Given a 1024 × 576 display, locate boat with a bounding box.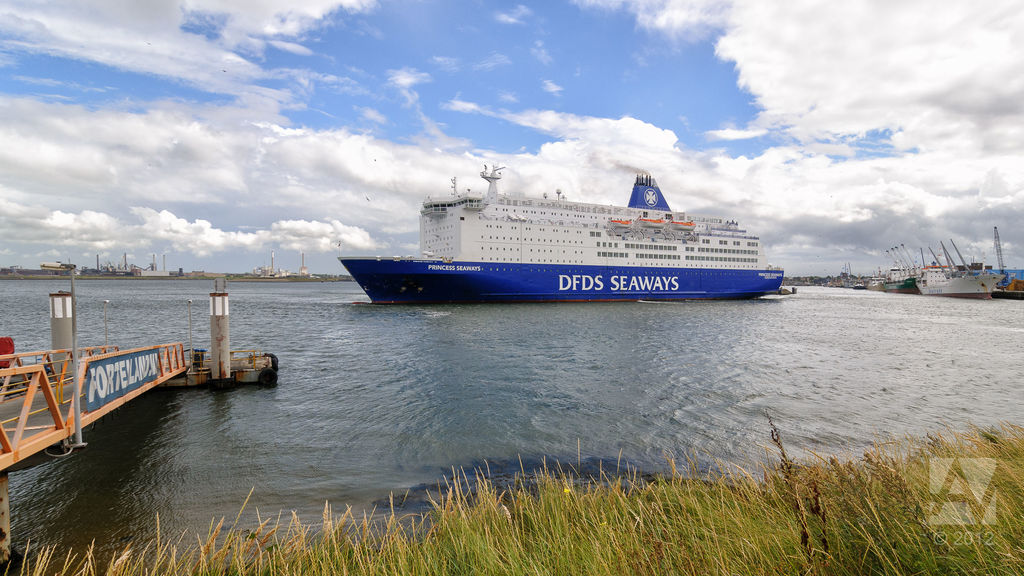
Located: {"left": 329, "top": 153, "right": 789, "bottom": 300}.
